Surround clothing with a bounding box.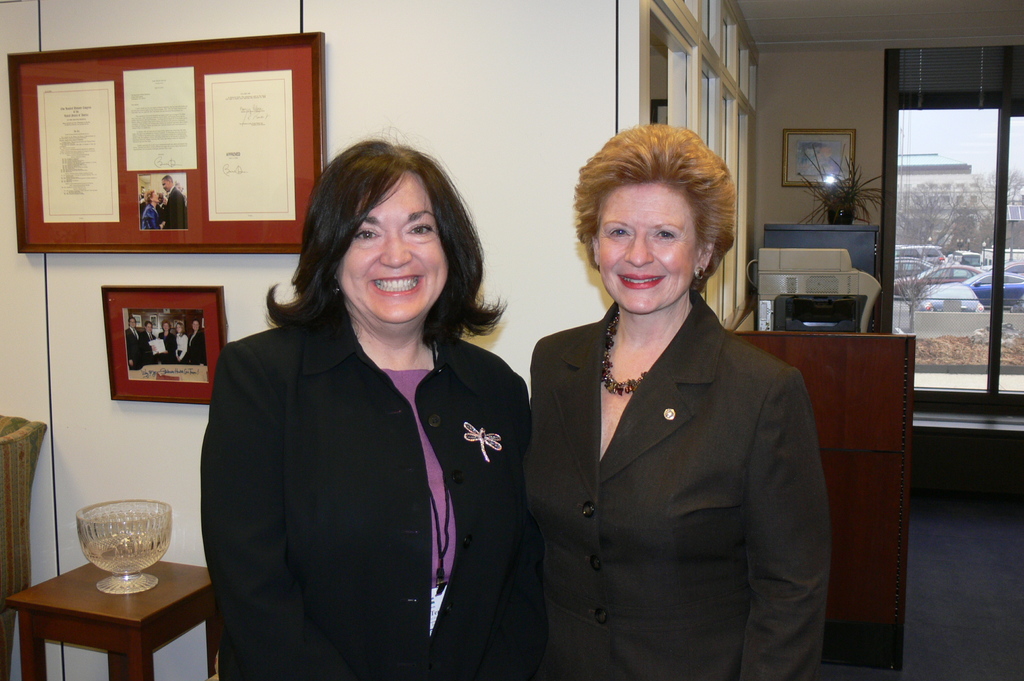
select_region(136, 333, 159, 372).
